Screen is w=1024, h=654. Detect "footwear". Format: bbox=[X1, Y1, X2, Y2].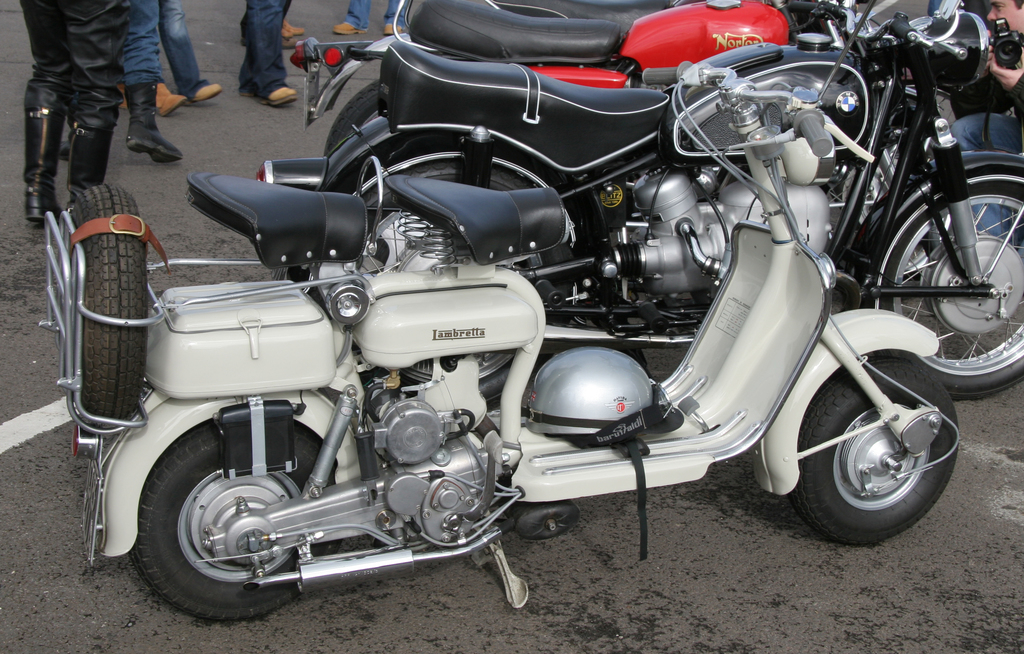
bbox=[116, 84, 181, 169].
